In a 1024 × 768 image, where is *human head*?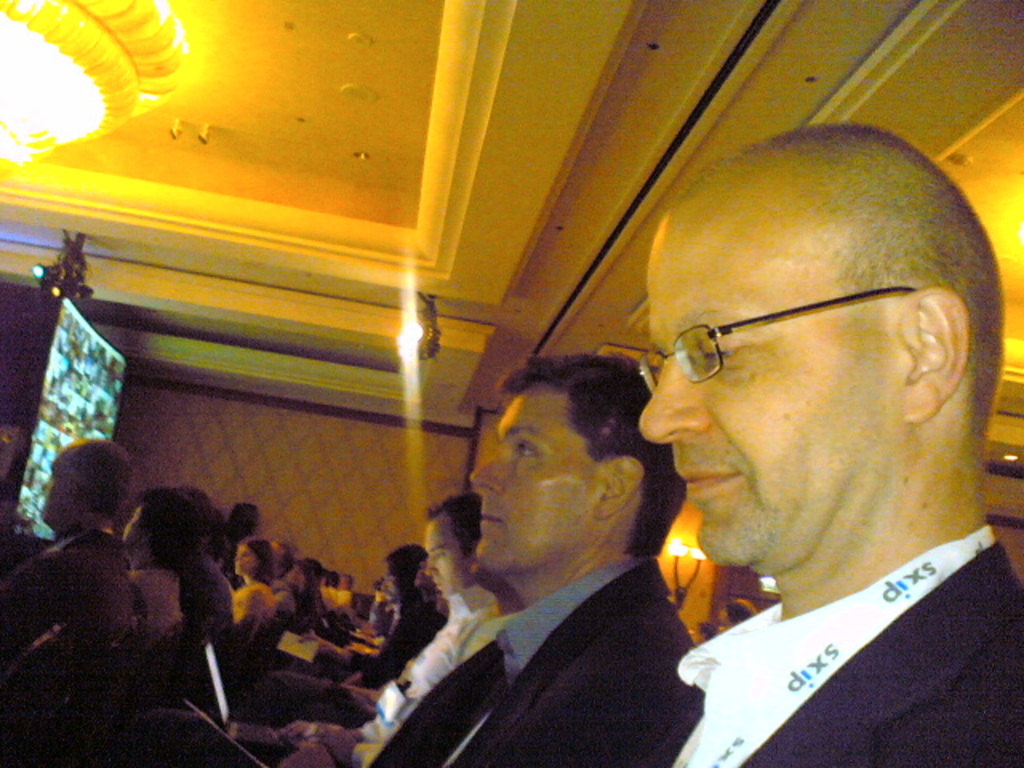
BBox(219, 498, 256, 541).
